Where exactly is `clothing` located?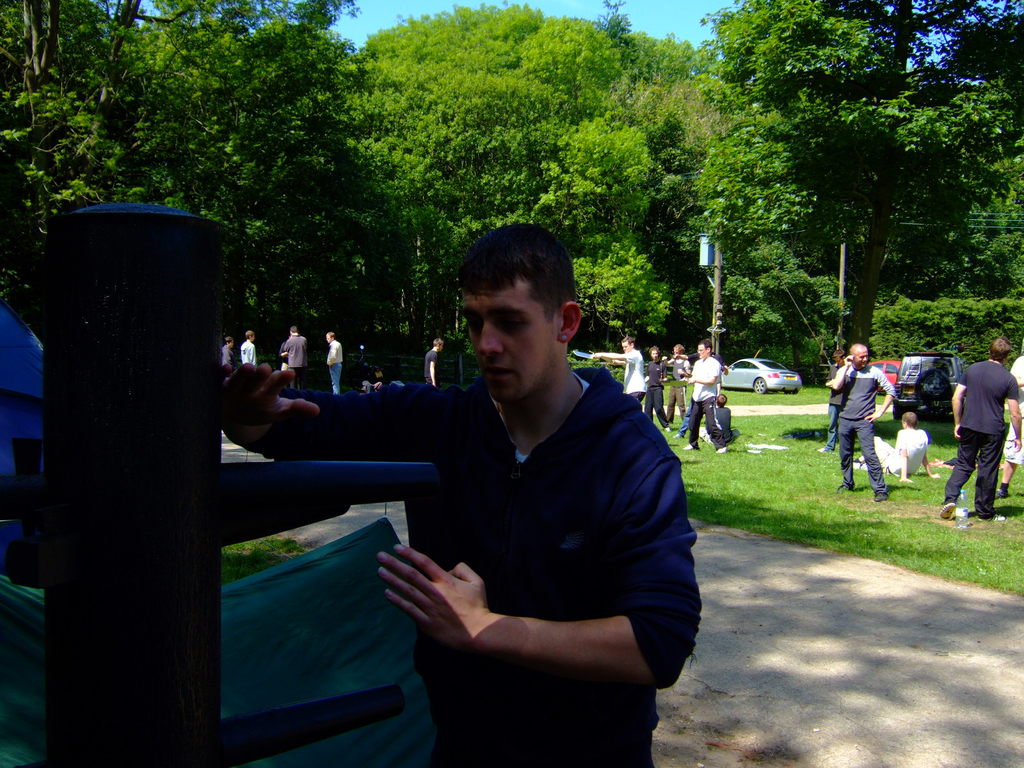
Its bounding box is l=286, t=333, r=301, b=368.
